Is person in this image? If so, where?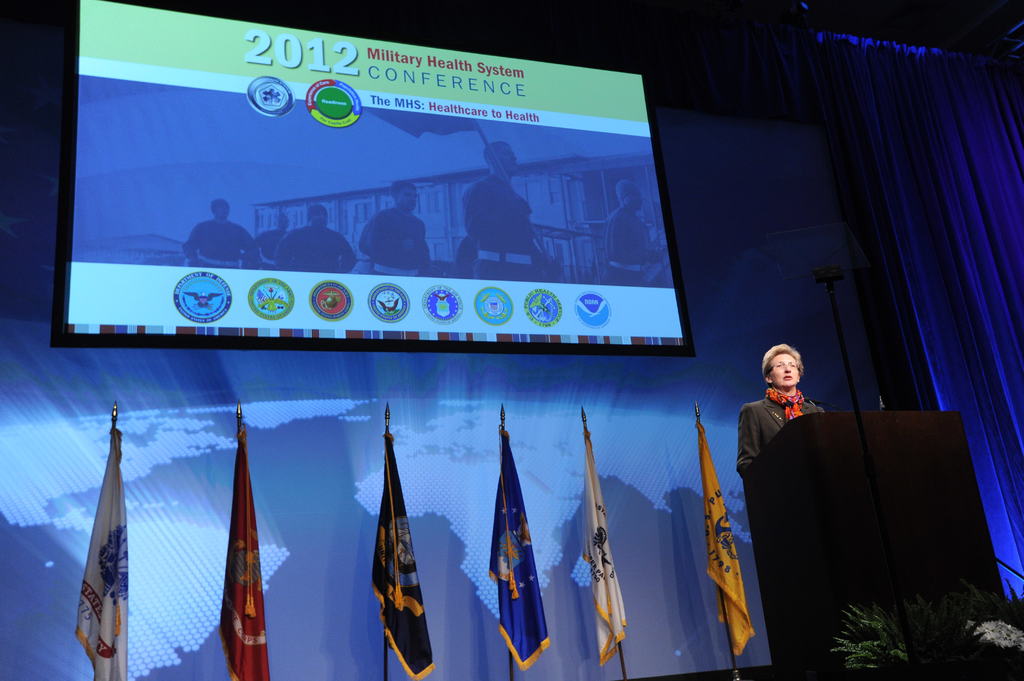
Yes, at crop(260, 213, 300, 264).
